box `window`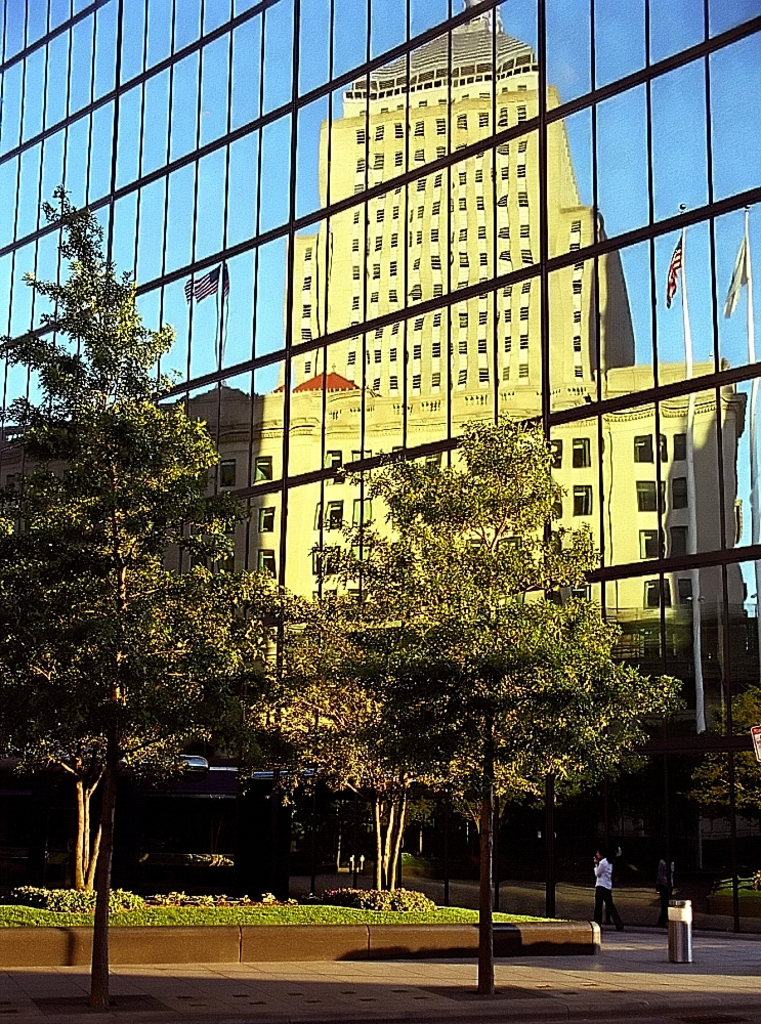
rect(546, 437, 561, 471)
